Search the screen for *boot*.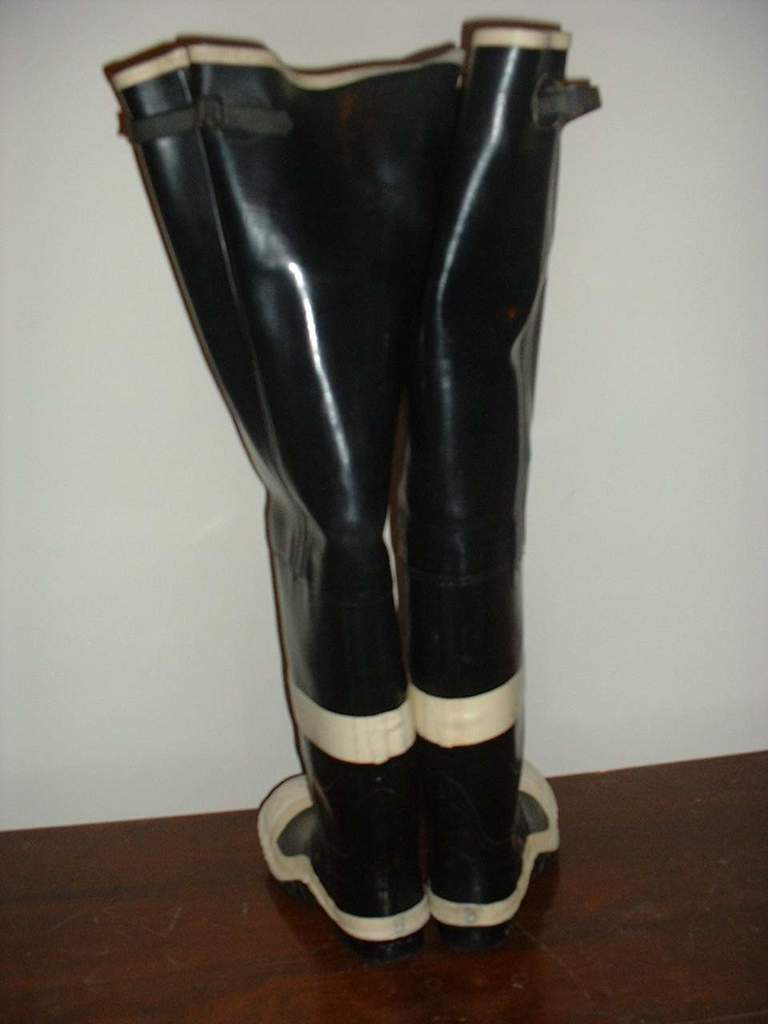
Found at [left=383, top=18, right=603, bottom=948].
